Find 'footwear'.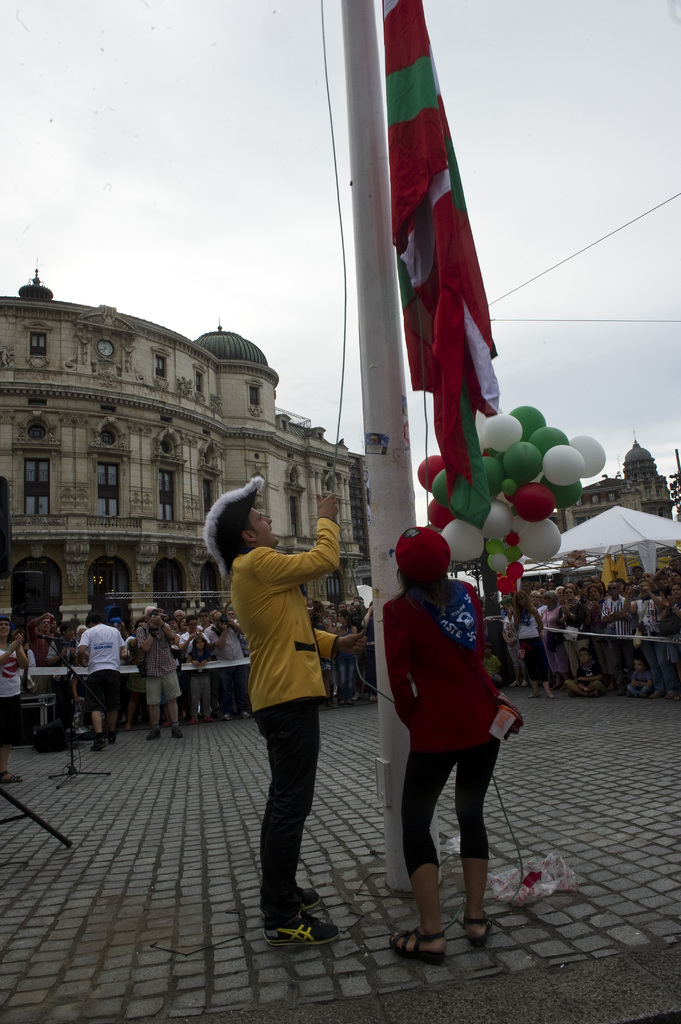
<bbox>92, 733, 106, 751</bbox>.
